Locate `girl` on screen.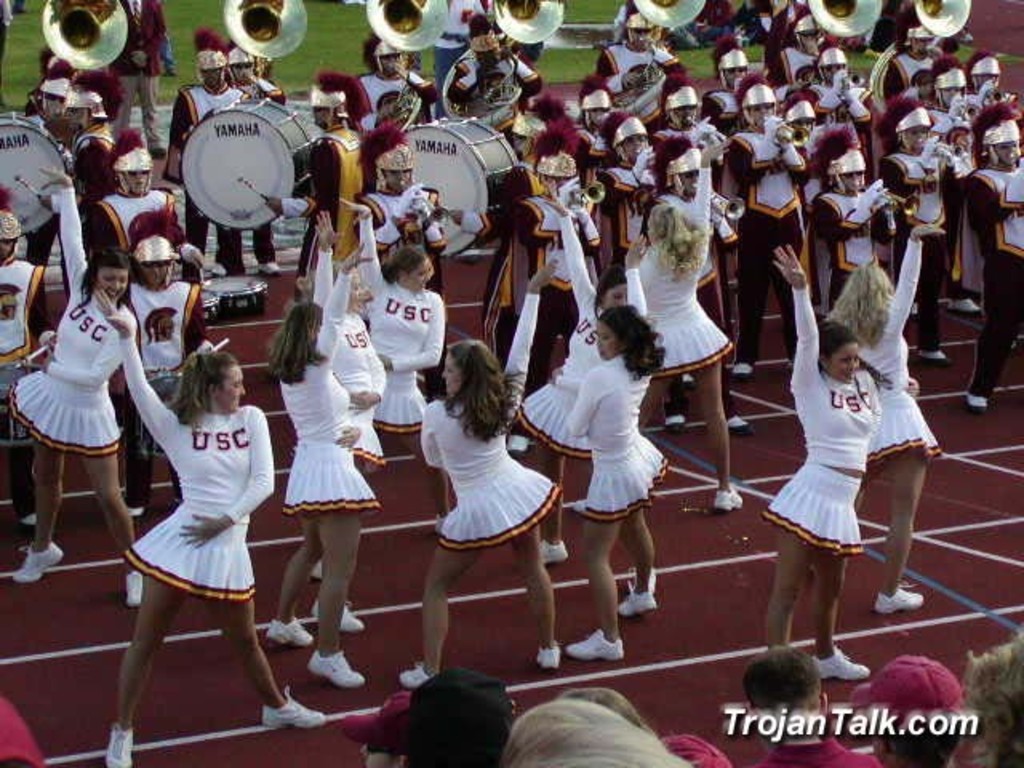
On screen at 262, 205, 384, 691.
